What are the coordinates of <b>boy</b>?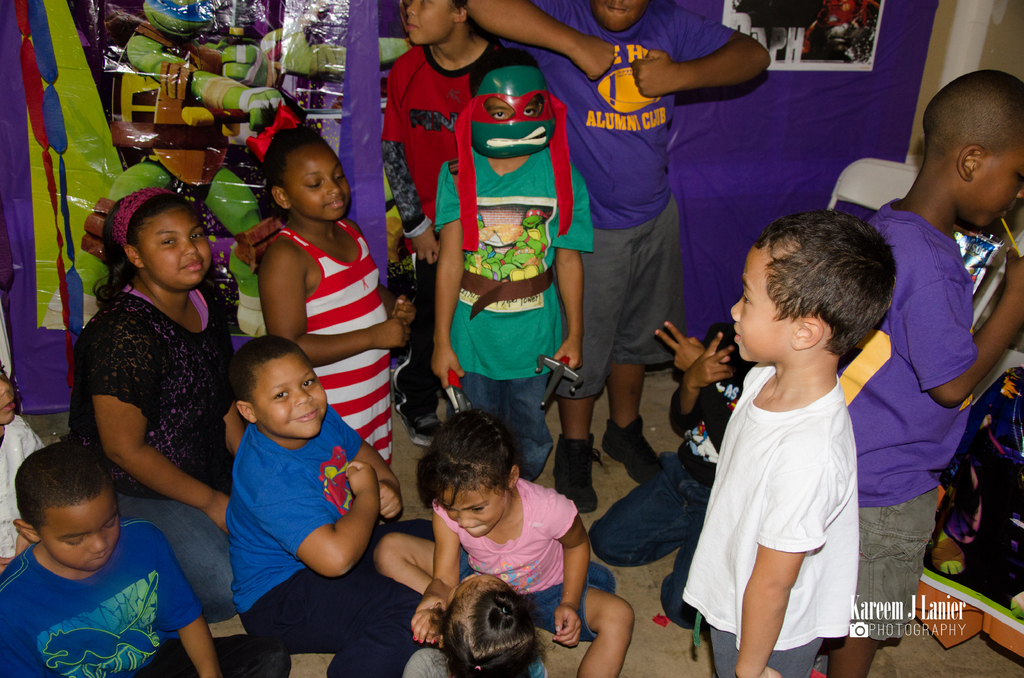
227:332:433:677.
